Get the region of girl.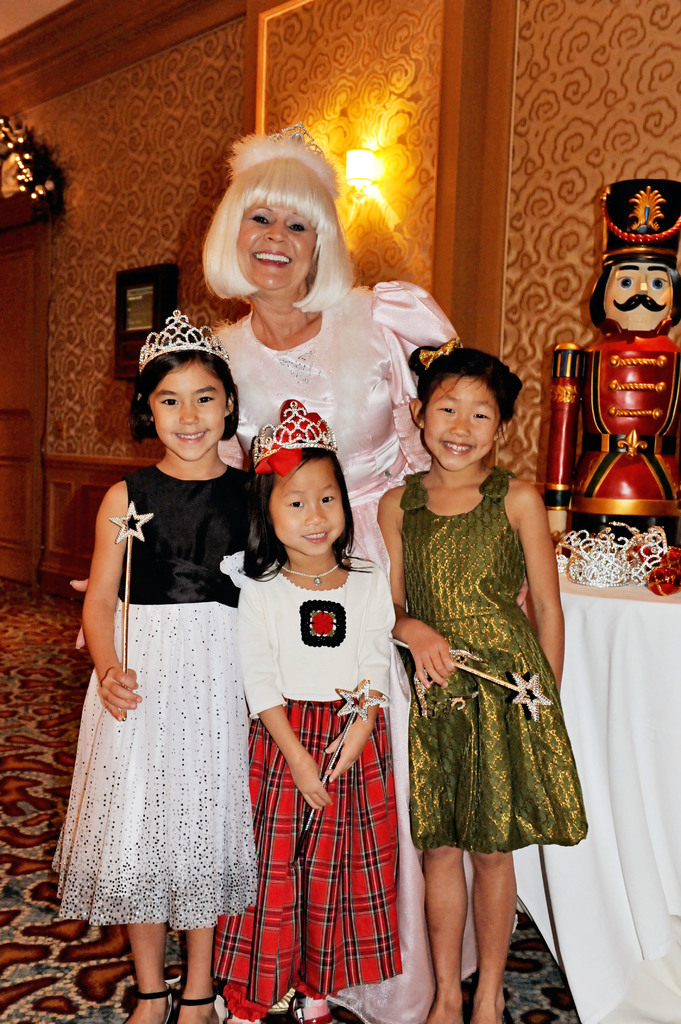
<box>51,316,261,1021</box>.
